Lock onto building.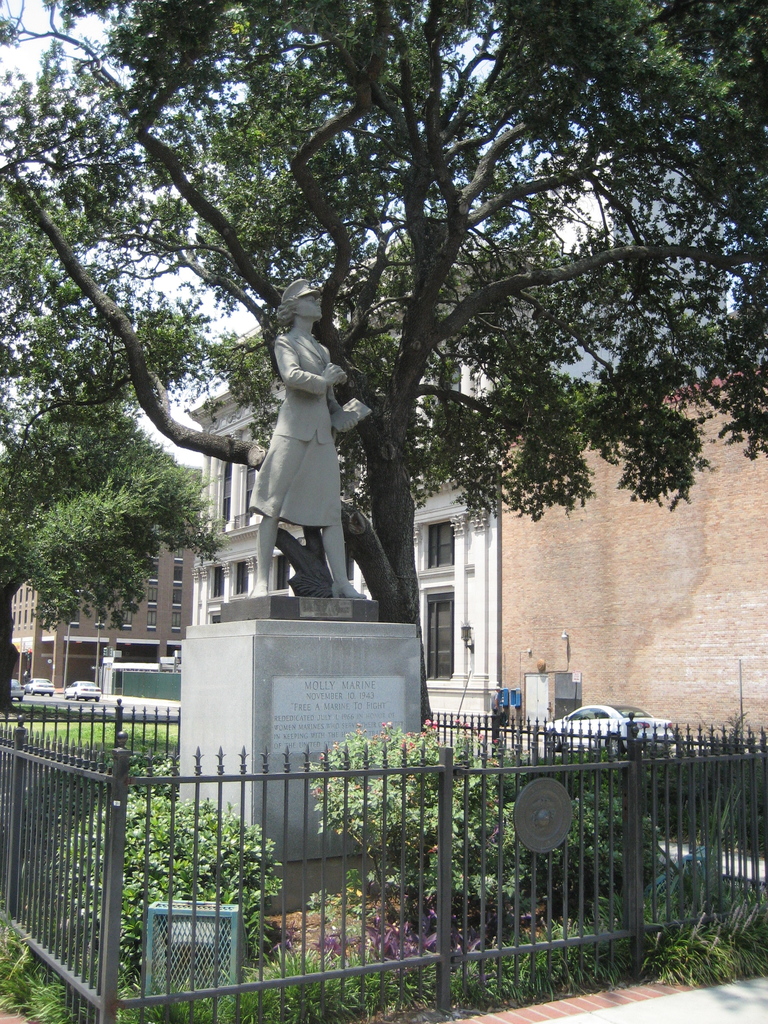
Locked: box=[184, 152, 767, 755].
